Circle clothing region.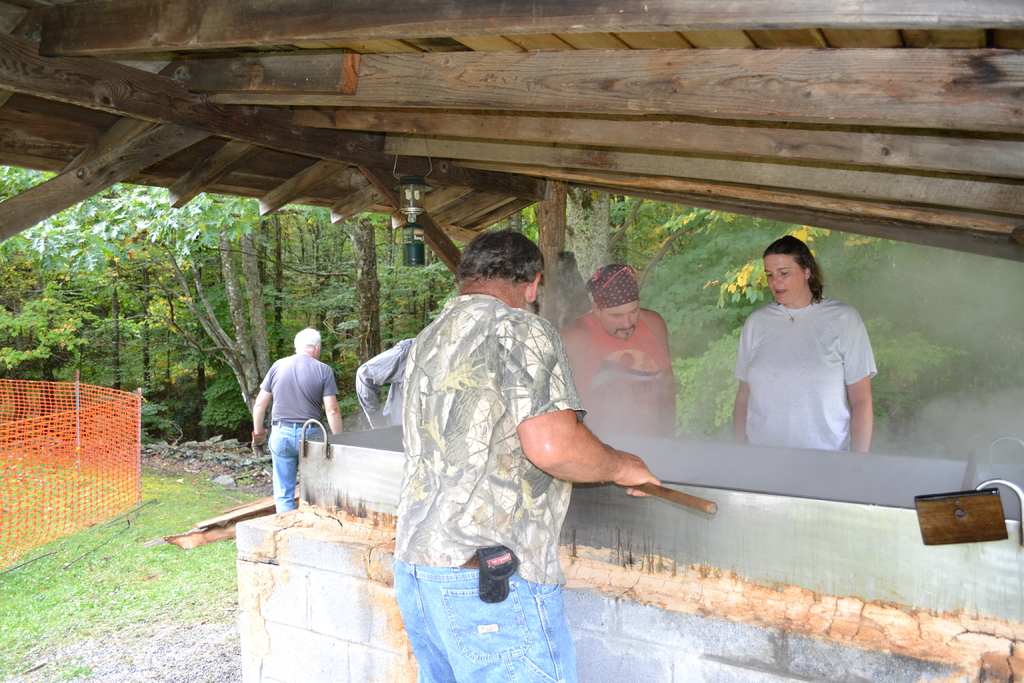
Region: <bbox>259, 352, 342, 515</bbox>.
